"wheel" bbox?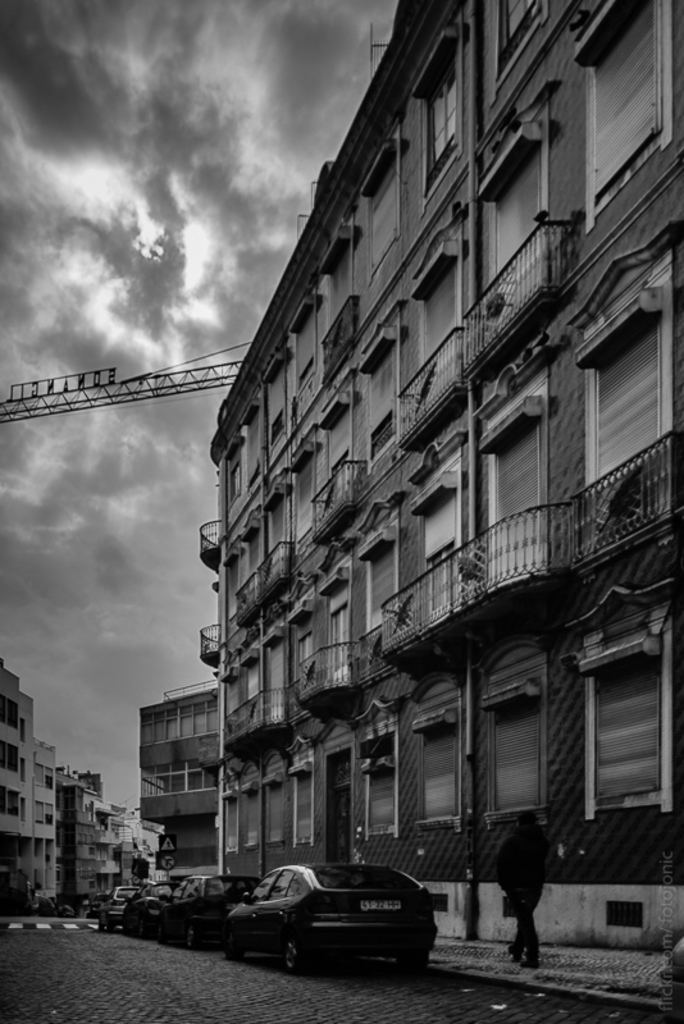
bbox=[274, 934, 310, 979]
